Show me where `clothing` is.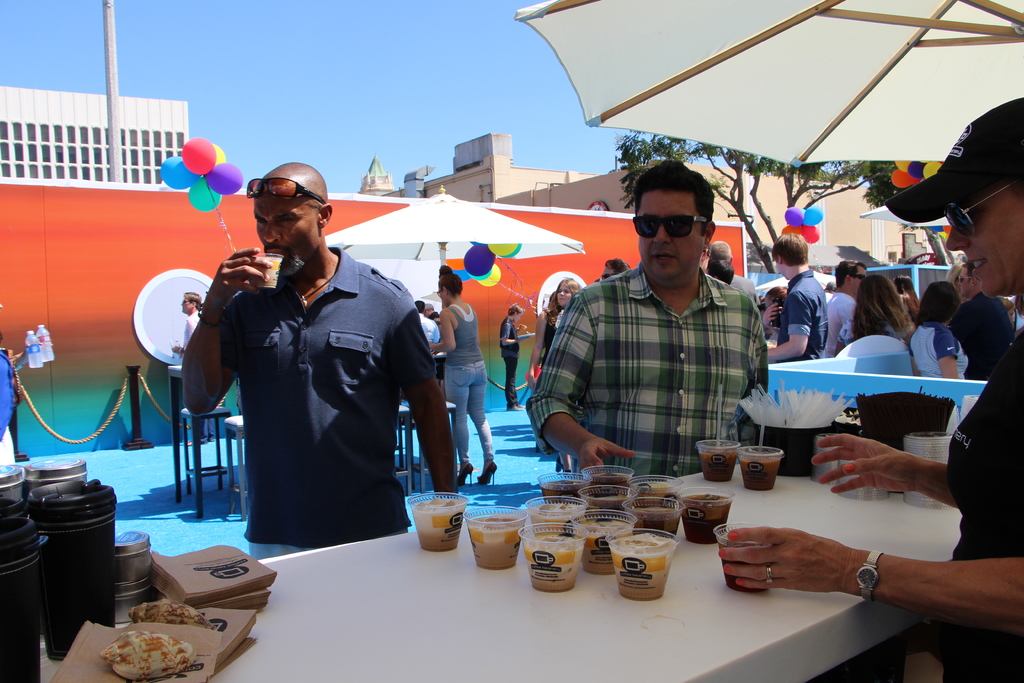
`clothing` is at region(440, 304, 493, 466).
